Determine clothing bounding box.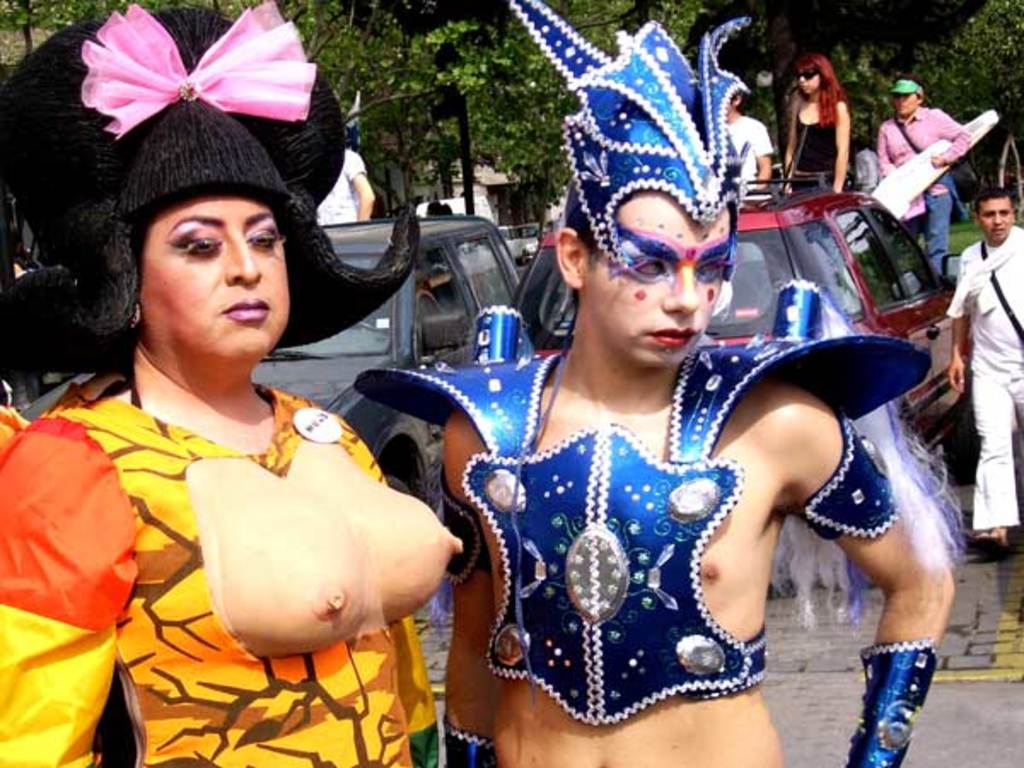
Determined: 783,101,841,195.
